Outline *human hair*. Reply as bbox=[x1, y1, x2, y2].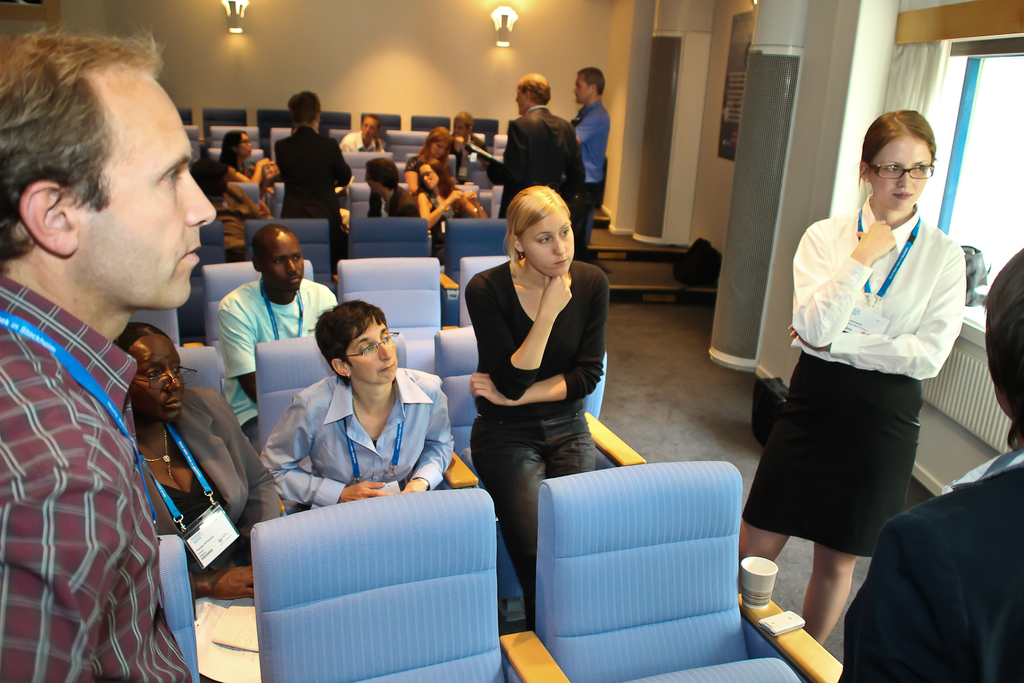
bbox=[362, 111, 375, 119].
